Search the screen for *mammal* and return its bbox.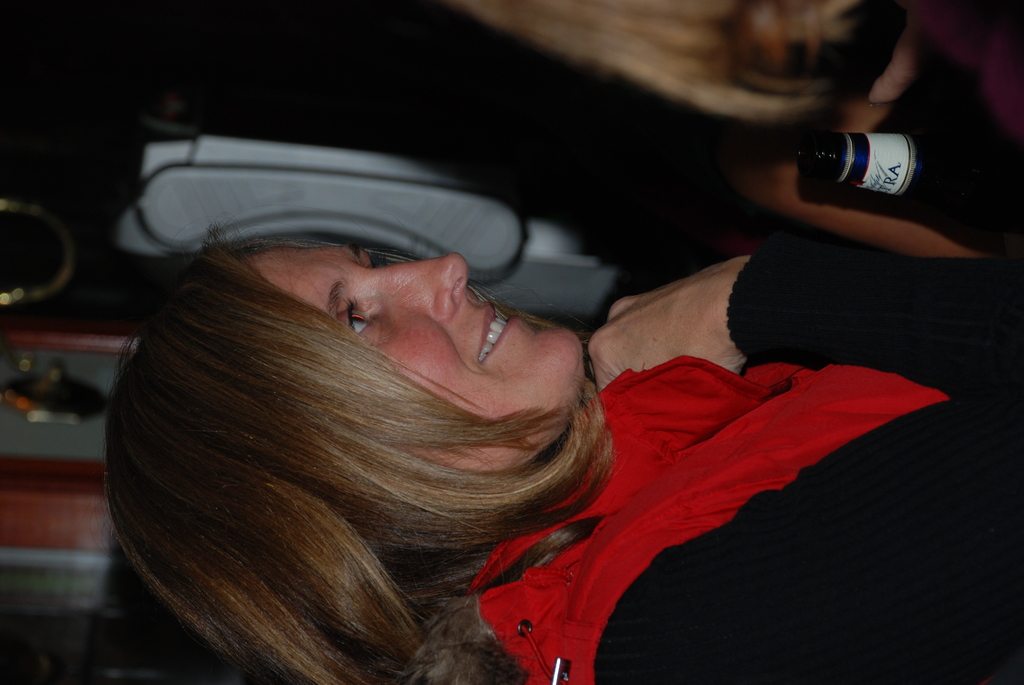
Found: <box>101,201,1023,684</box>.
